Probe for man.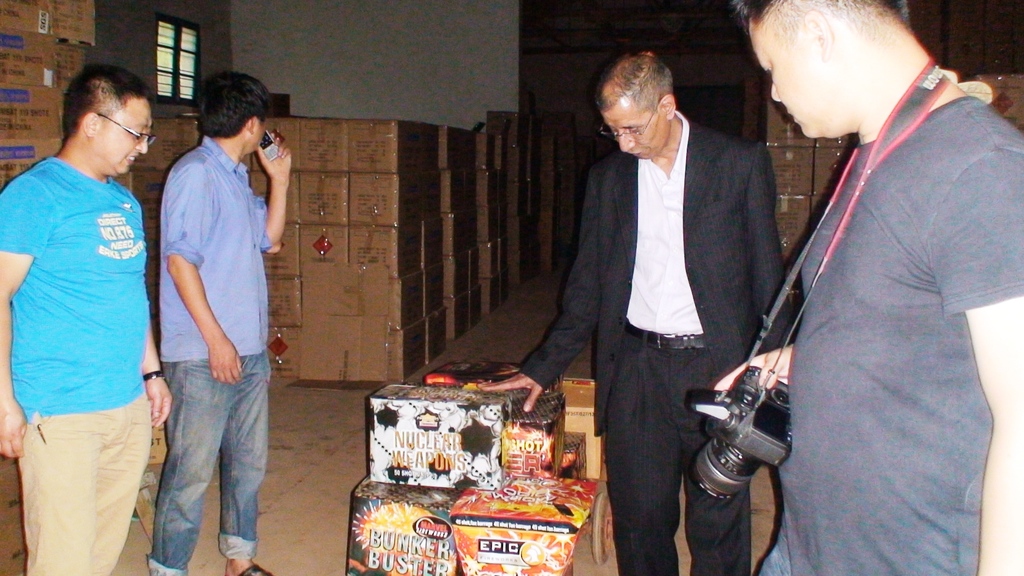
Probe result: <box>0,62,175,575</box>.
